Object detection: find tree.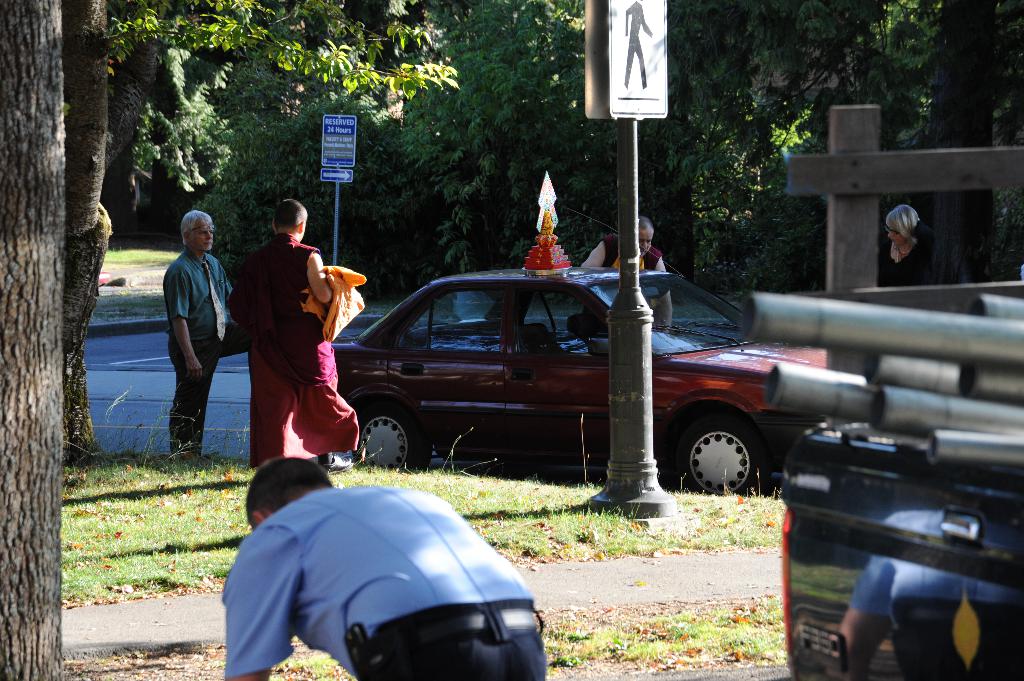
bbox=(0, 0, 511, 680).
